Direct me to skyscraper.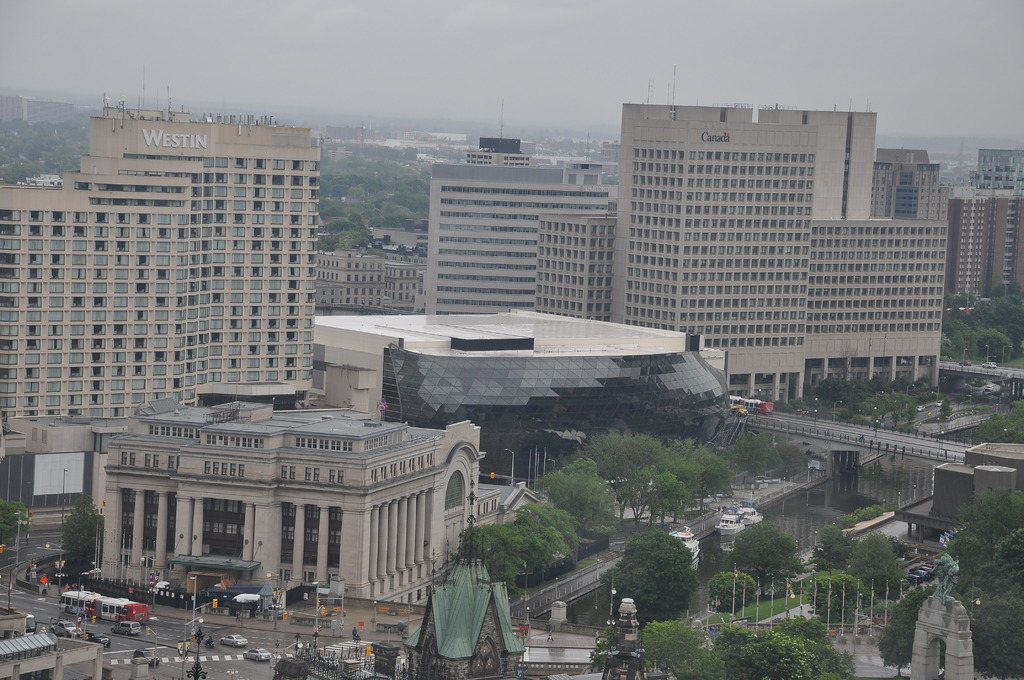
Direction: (left=611, top=104, right=938, bottom=404).
